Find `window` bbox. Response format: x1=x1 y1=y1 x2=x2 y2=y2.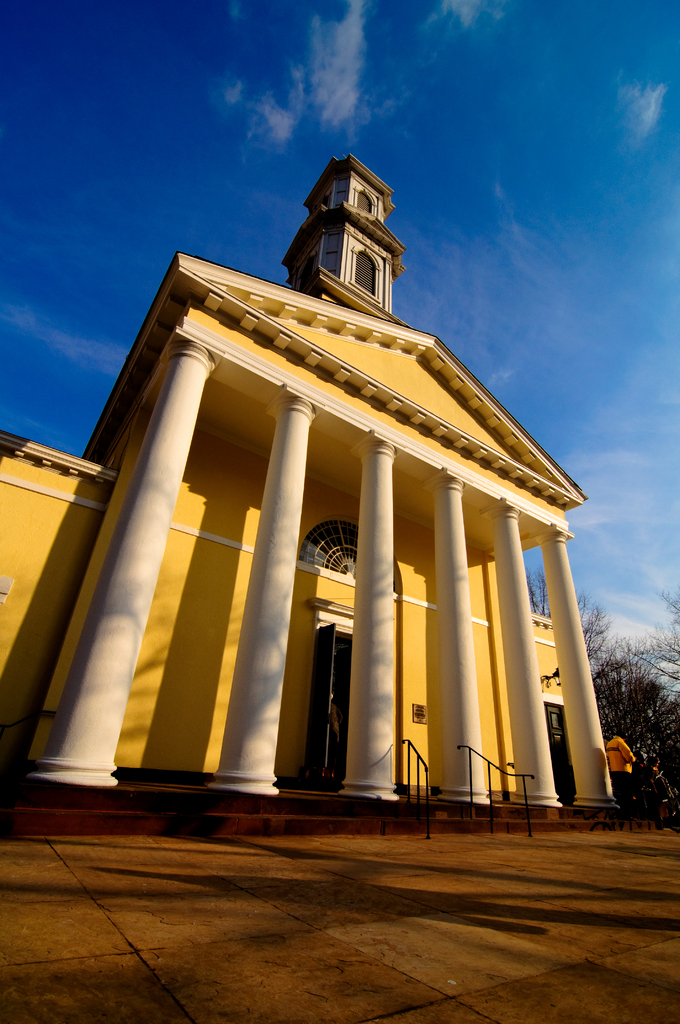
x1=359 y1=251 x2=378 y2=300.
